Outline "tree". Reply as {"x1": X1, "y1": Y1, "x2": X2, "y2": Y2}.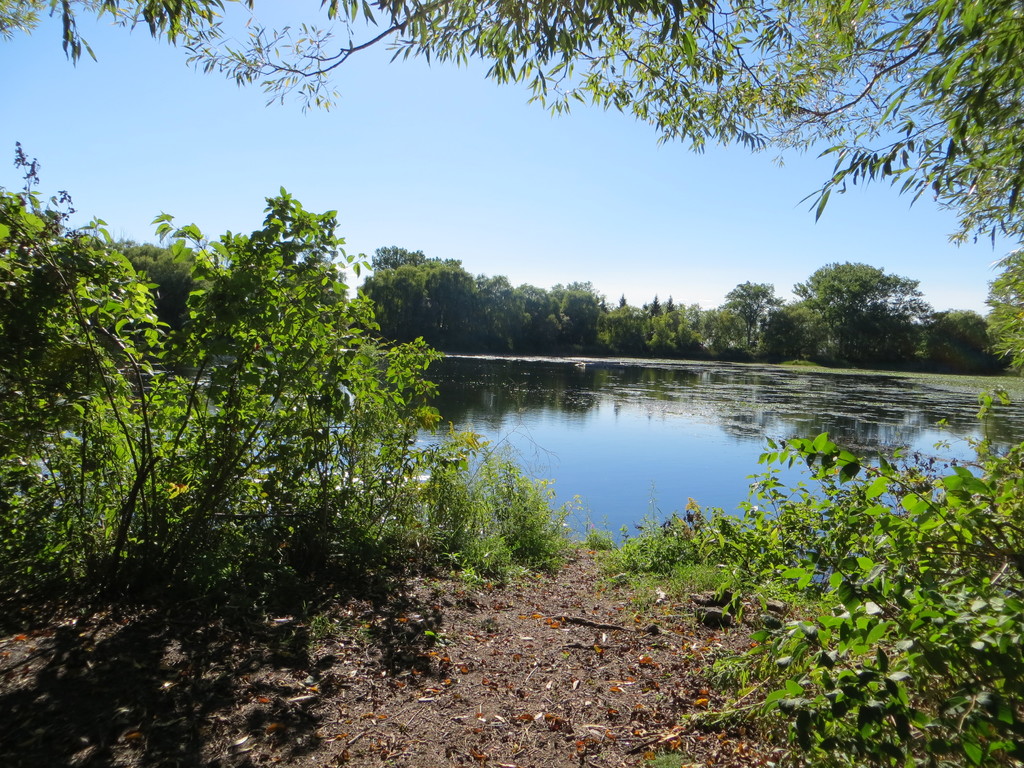
{"x1": 721, "y1": 263, "x2": 783, "y2": 357}.
